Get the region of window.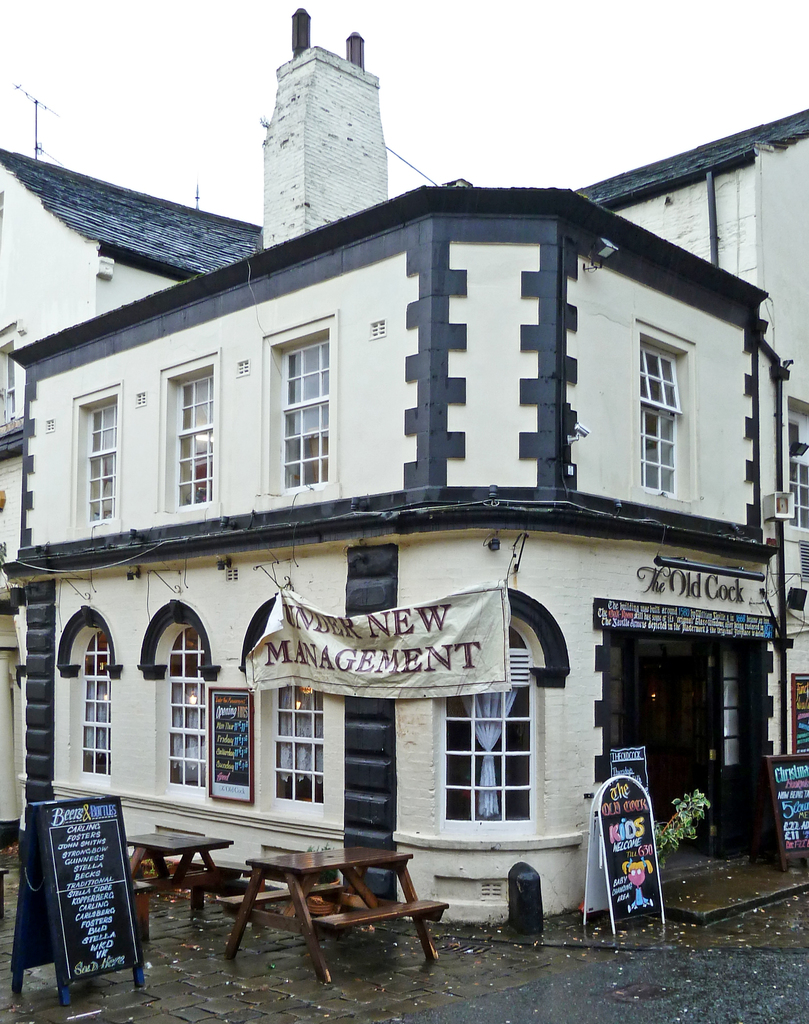
(x1=787, y1=422, x2=808, y2=525).
